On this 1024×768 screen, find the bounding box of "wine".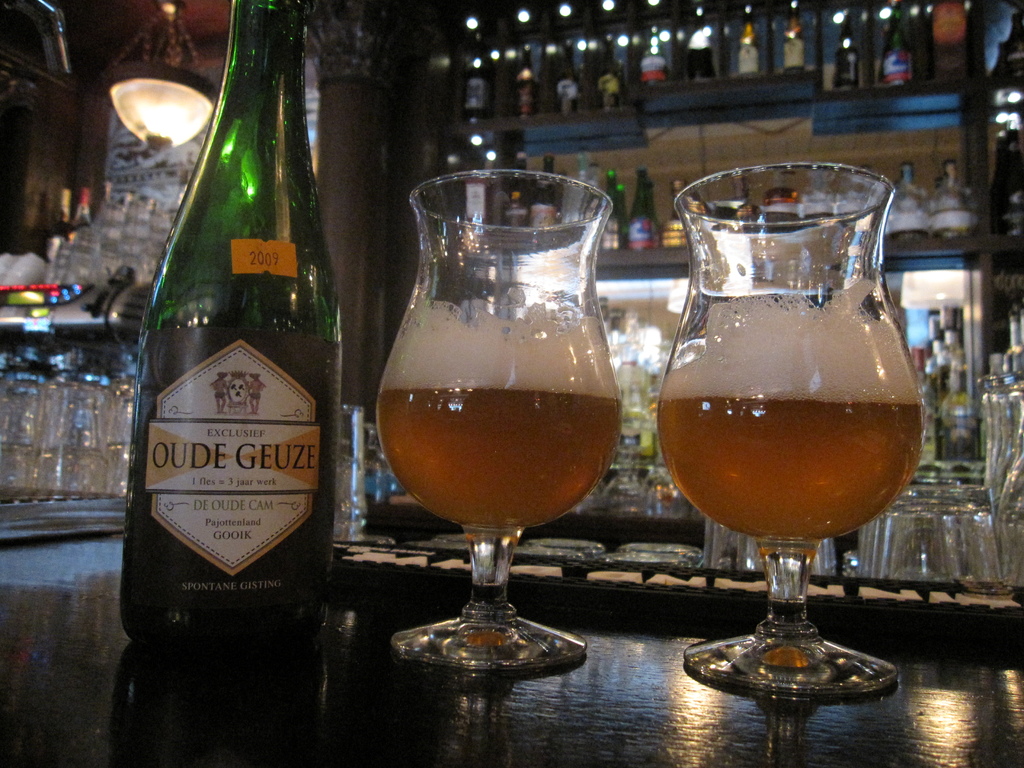
Bounding box: (737,21,756,76).
